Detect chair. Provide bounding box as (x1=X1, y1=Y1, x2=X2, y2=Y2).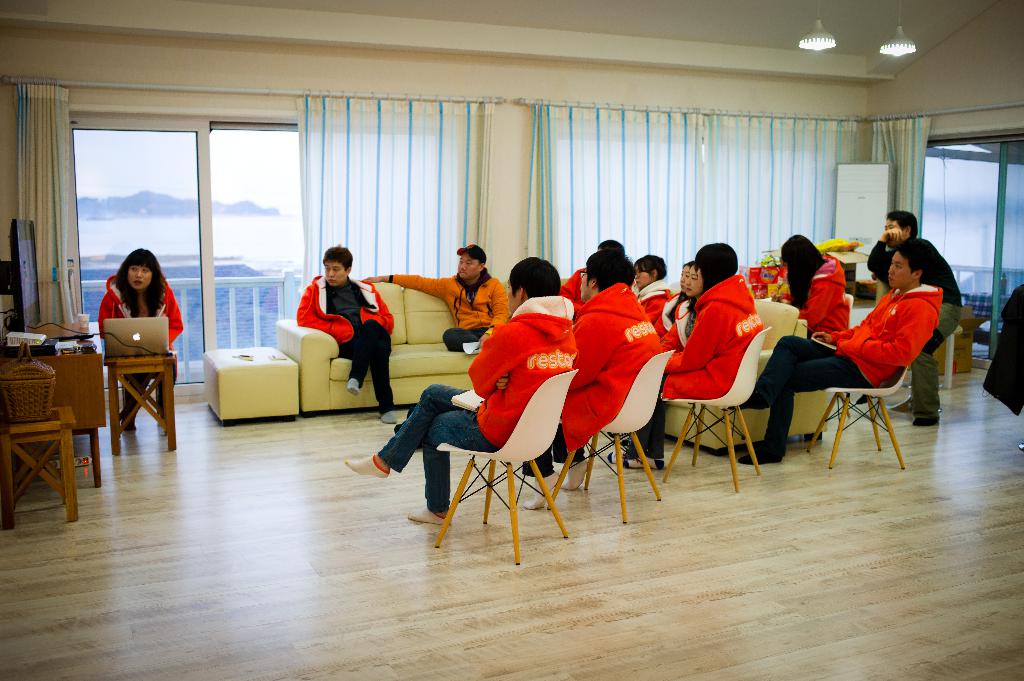
(x1=800, y1=355, x2=913, y2=470).
